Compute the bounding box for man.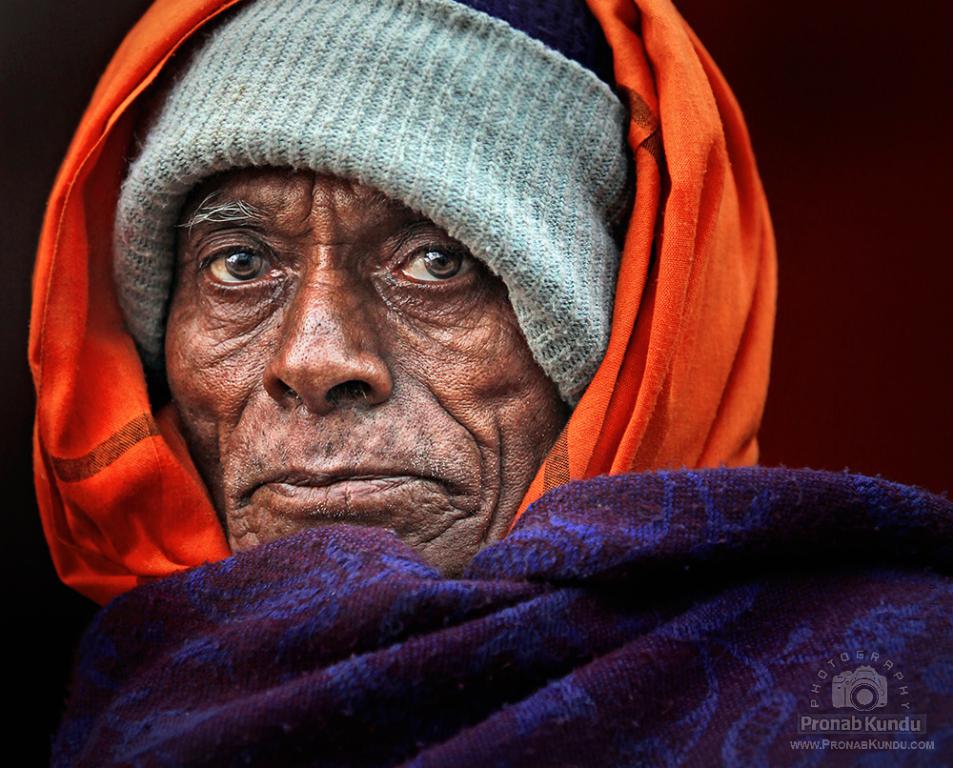
(0,0,899,707).
